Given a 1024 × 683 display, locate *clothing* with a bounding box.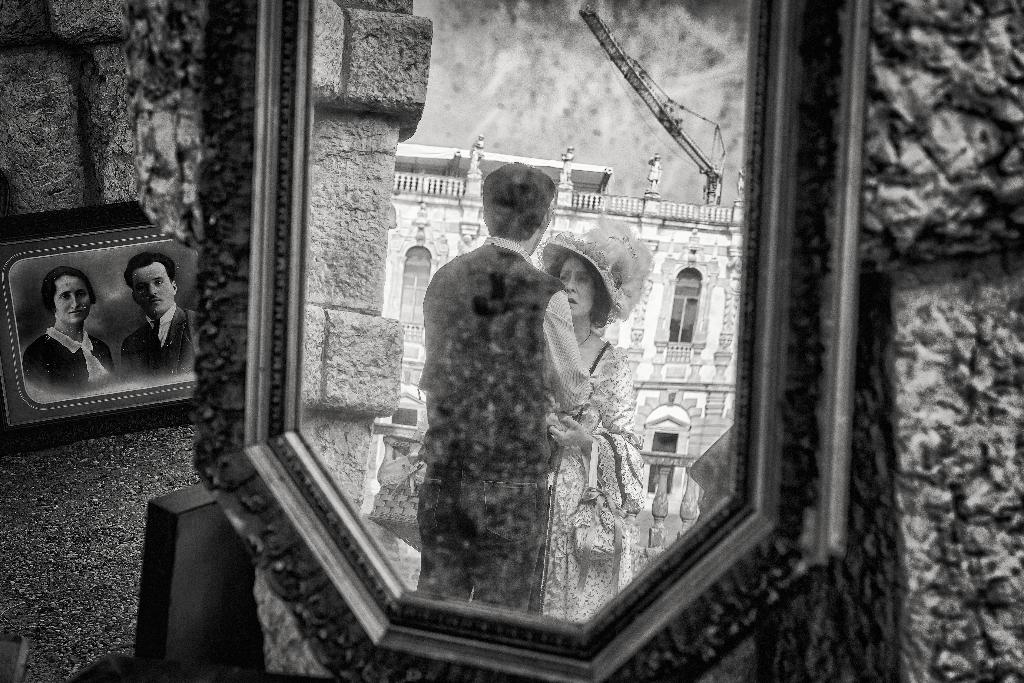
Located: [538, 331, 643, 613].
